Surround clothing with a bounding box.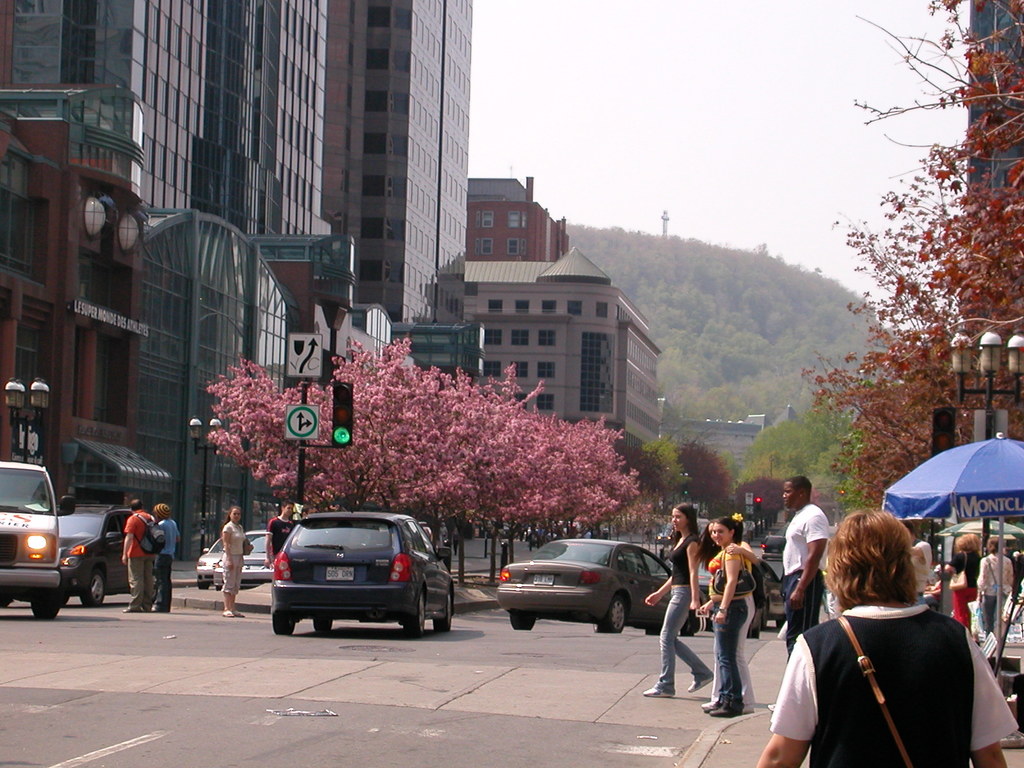
rect(952, 580, 974, 621).
